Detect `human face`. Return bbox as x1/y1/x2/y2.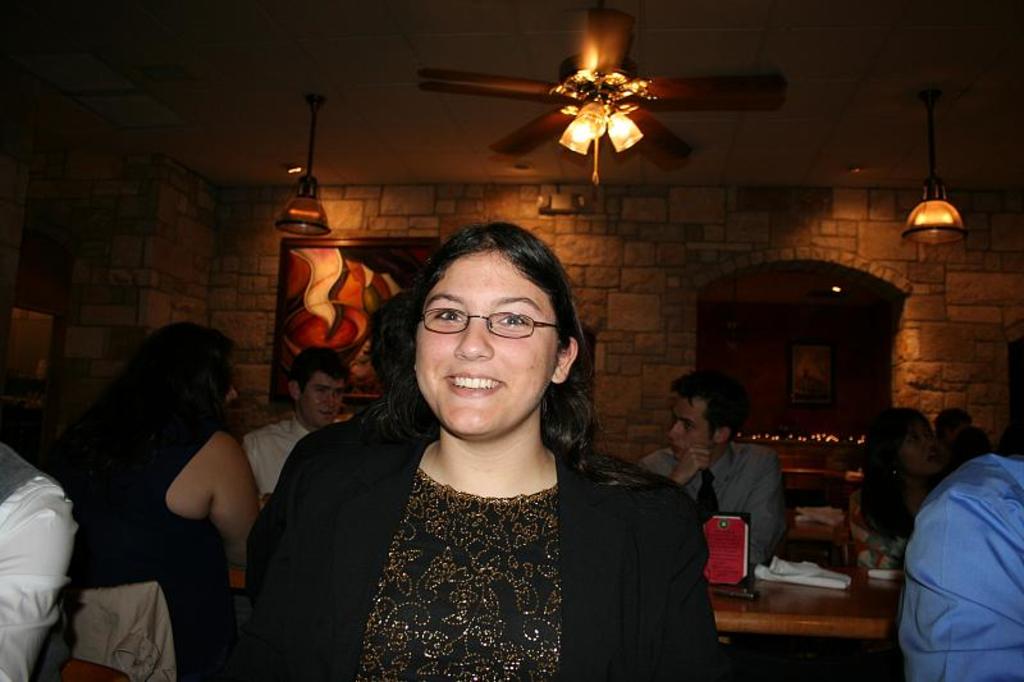
297/372/344/425.
